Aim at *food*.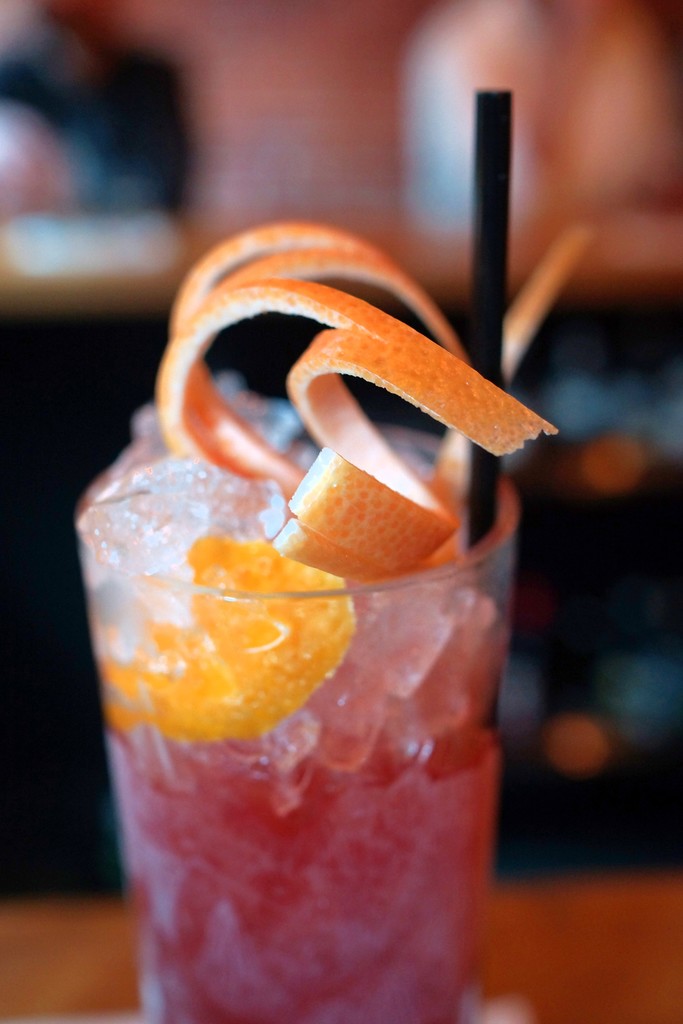
Aimed at BBox(95, 537, 357, 756).
